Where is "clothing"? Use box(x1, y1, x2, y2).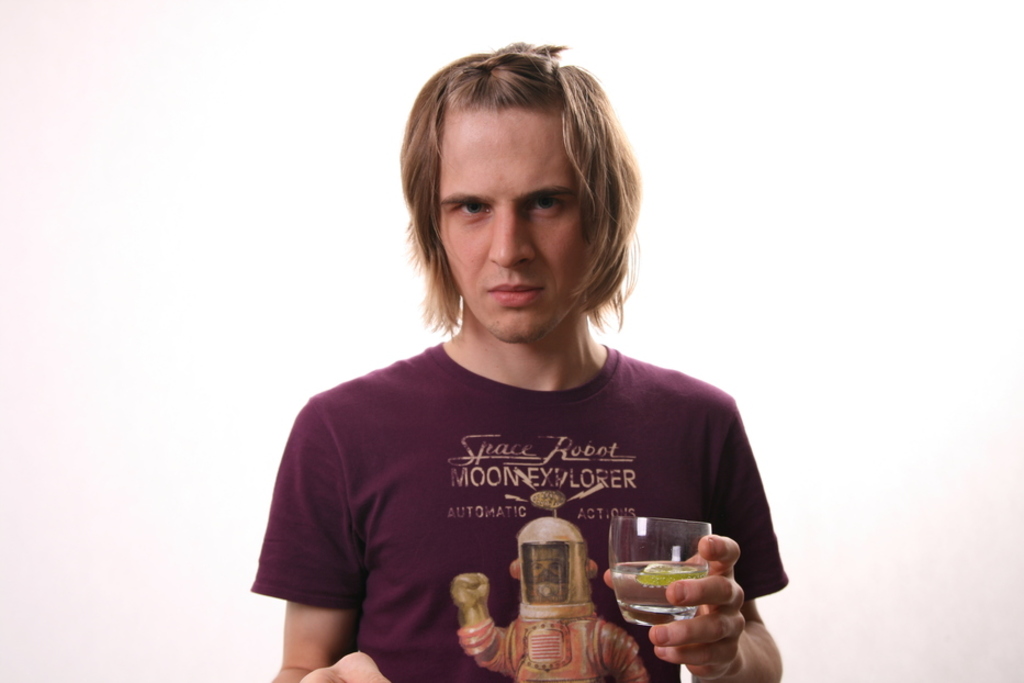
box(249, 305, 791, 665).
